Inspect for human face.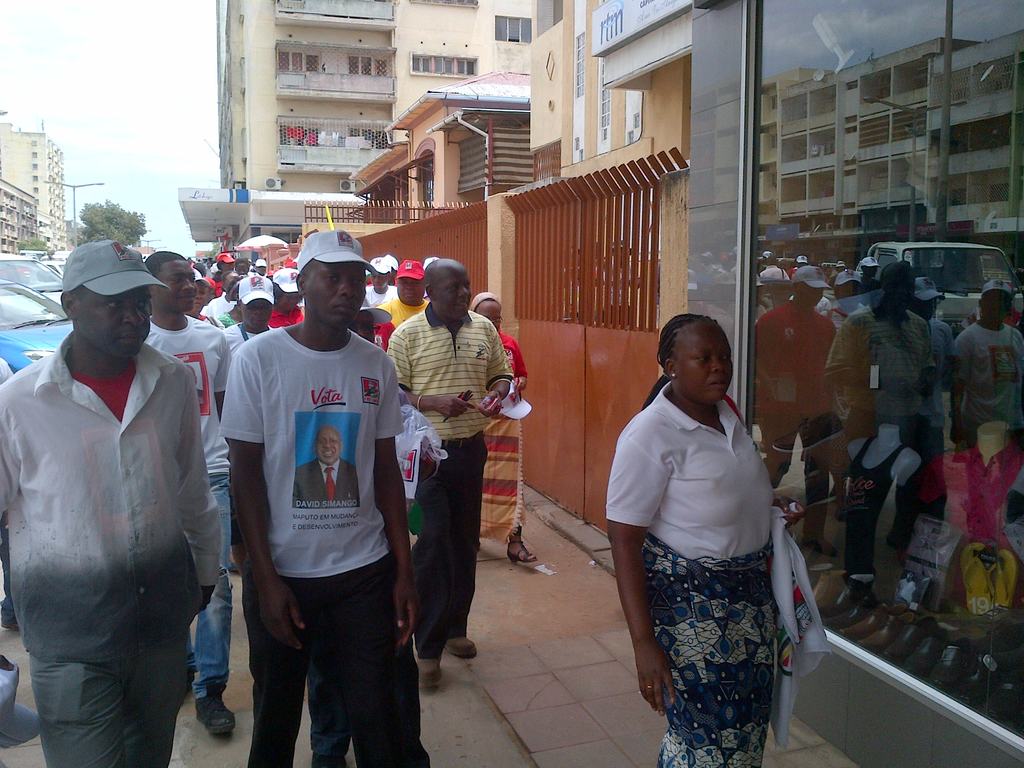
Inspection: select_region(437, 268, 467, 323).
